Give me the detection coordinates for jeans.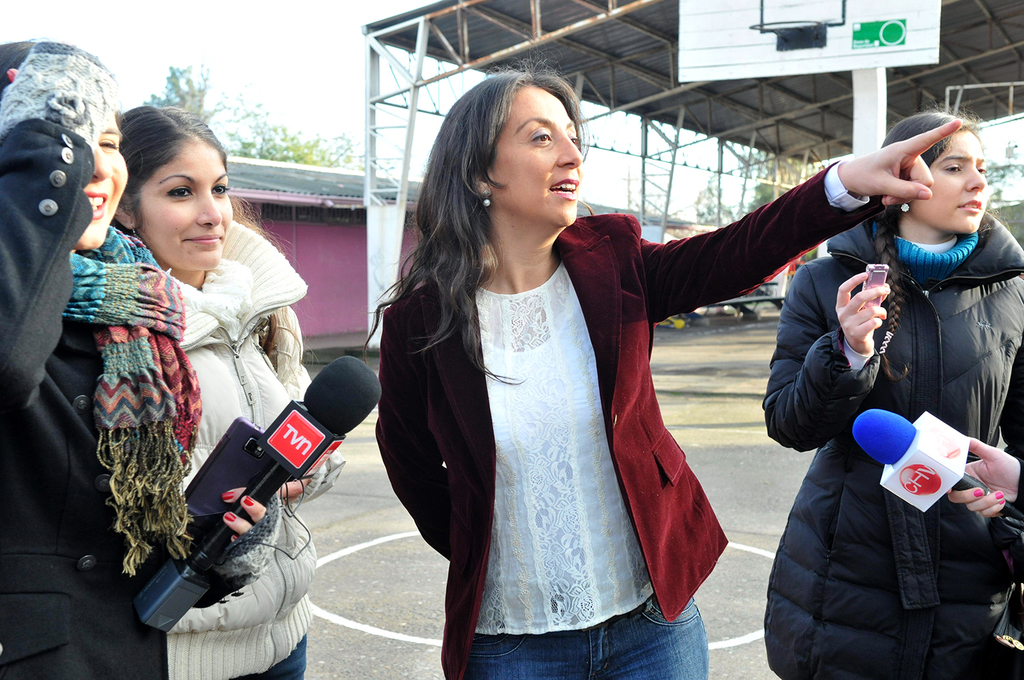
Rect(441, 567, 737, 670).
